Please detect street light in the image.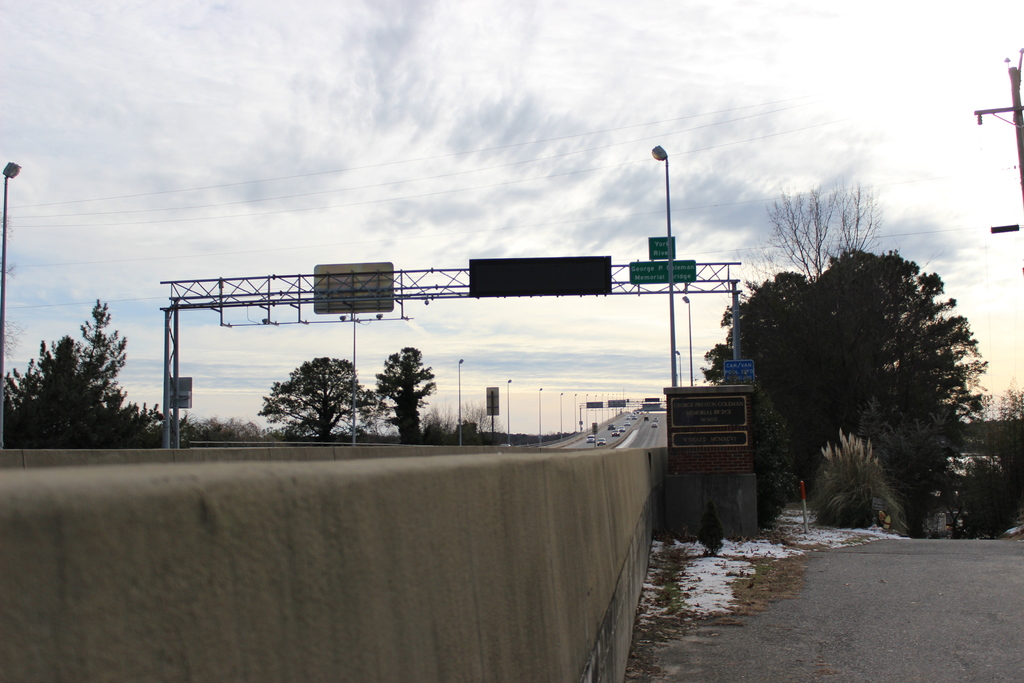
<bbox>675, 374, 678, 386</bbox>.
